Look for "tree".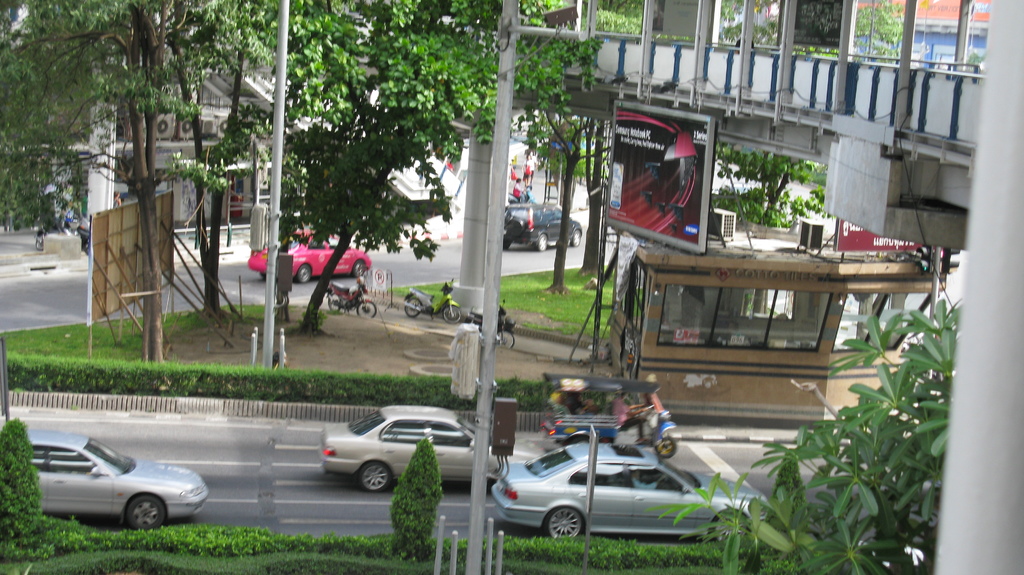
Found: <bbox>387, 438, 444, 558</bbox>.
